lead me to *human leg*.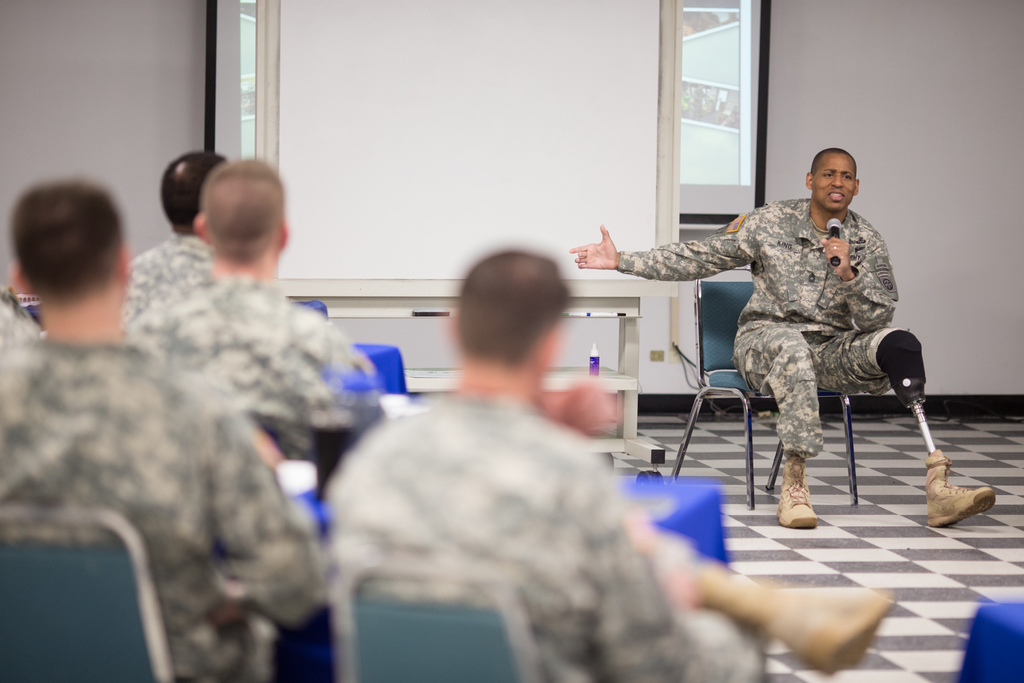
Lead to region(737, 315, 823, 528).
